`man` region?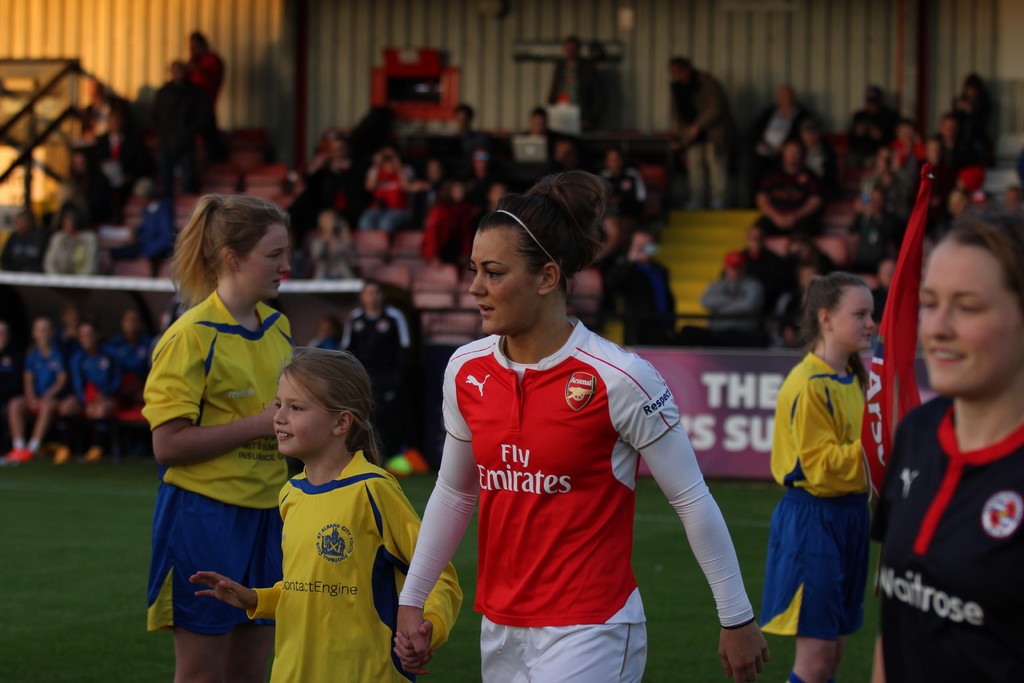
{"x1": 538, "y1": 38, "x2": 614, "y2": 129}
